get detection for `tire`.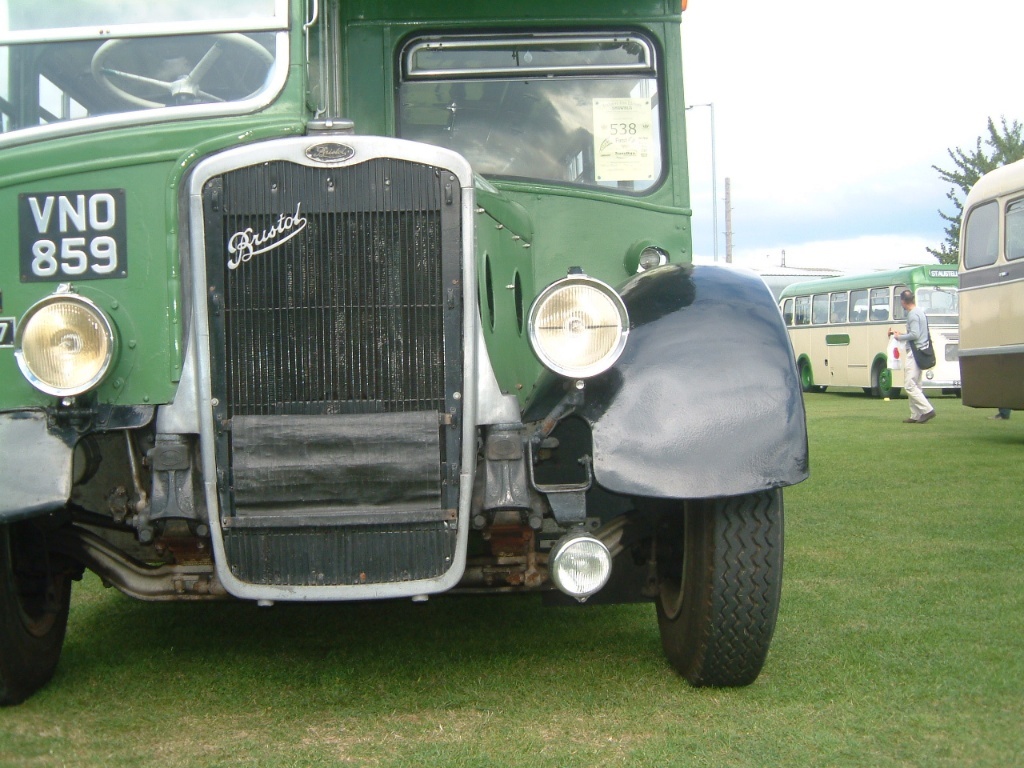
Detection: 799,359,813,393.
